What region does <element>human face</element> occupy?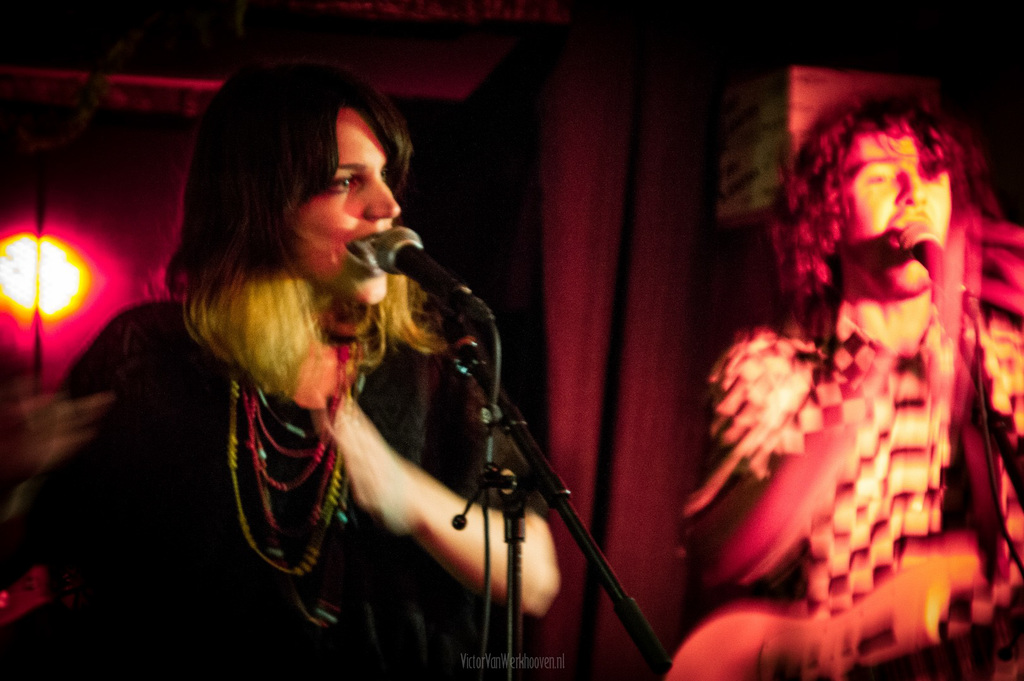
292,107,402,307.
